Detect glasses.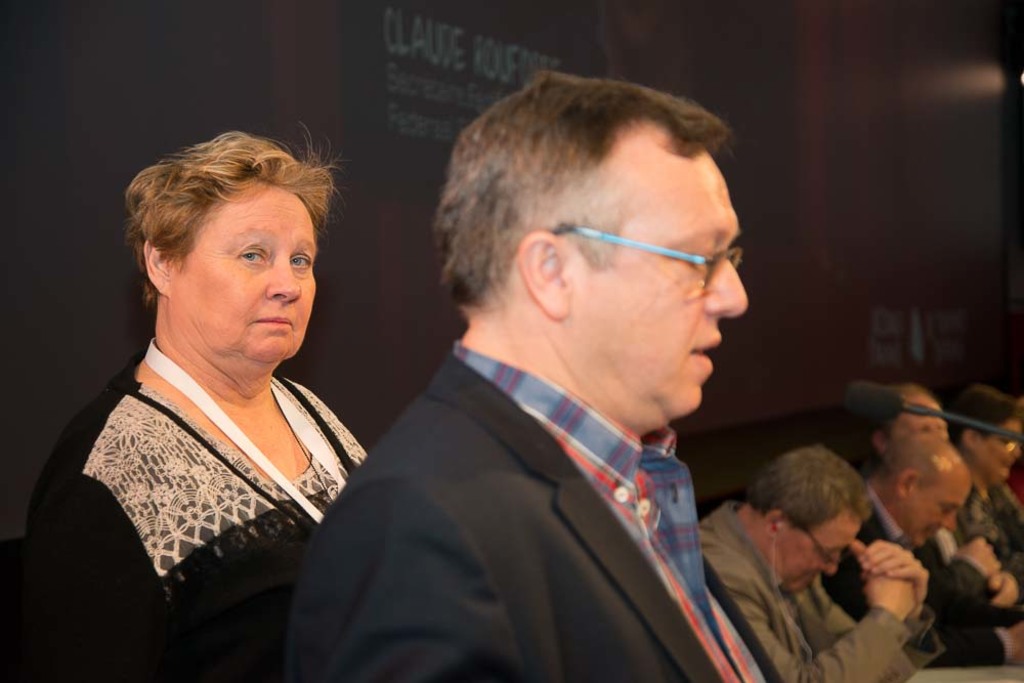
Detected at rect(536, 218, 743, 303).
